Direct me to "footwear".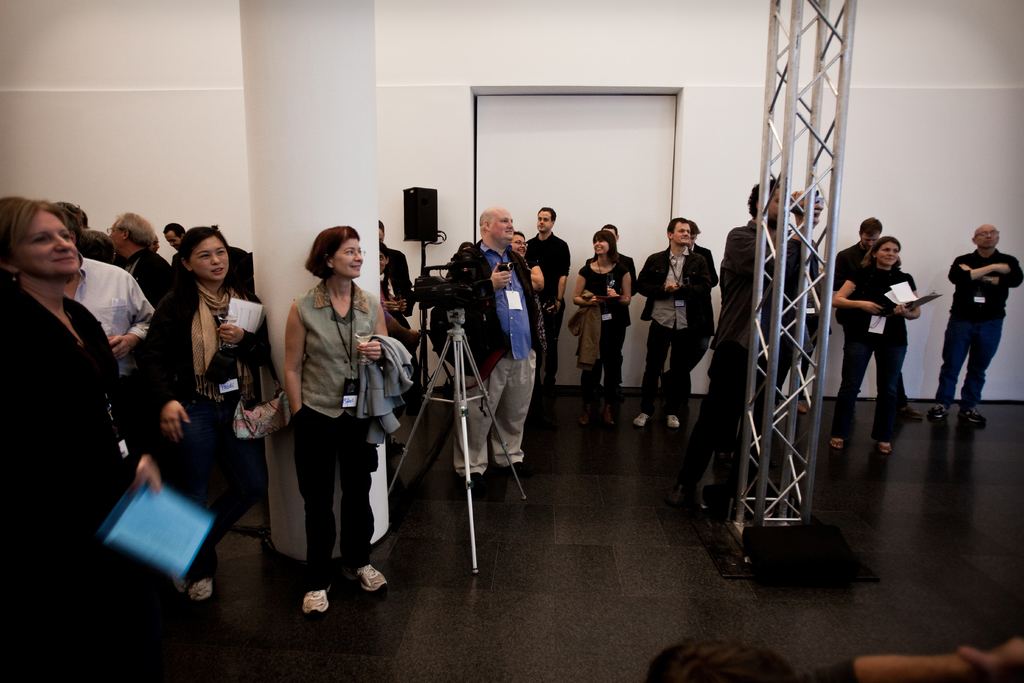
Direction: box(903, 409, 919, 423).
